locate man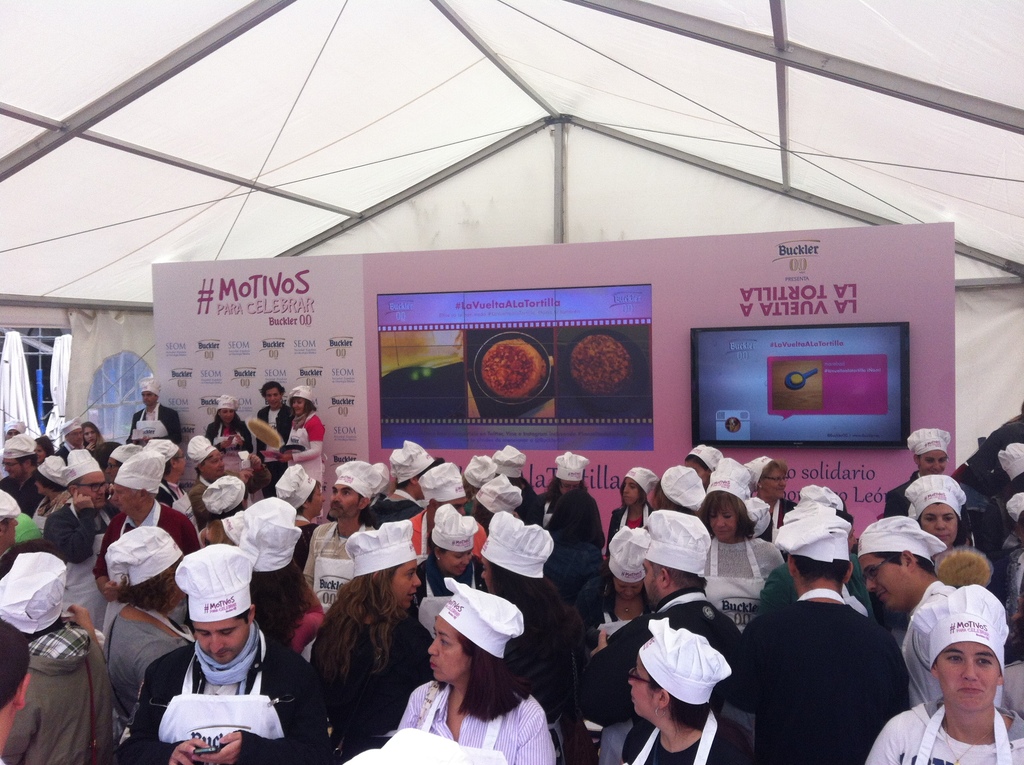
188/435/269/519
